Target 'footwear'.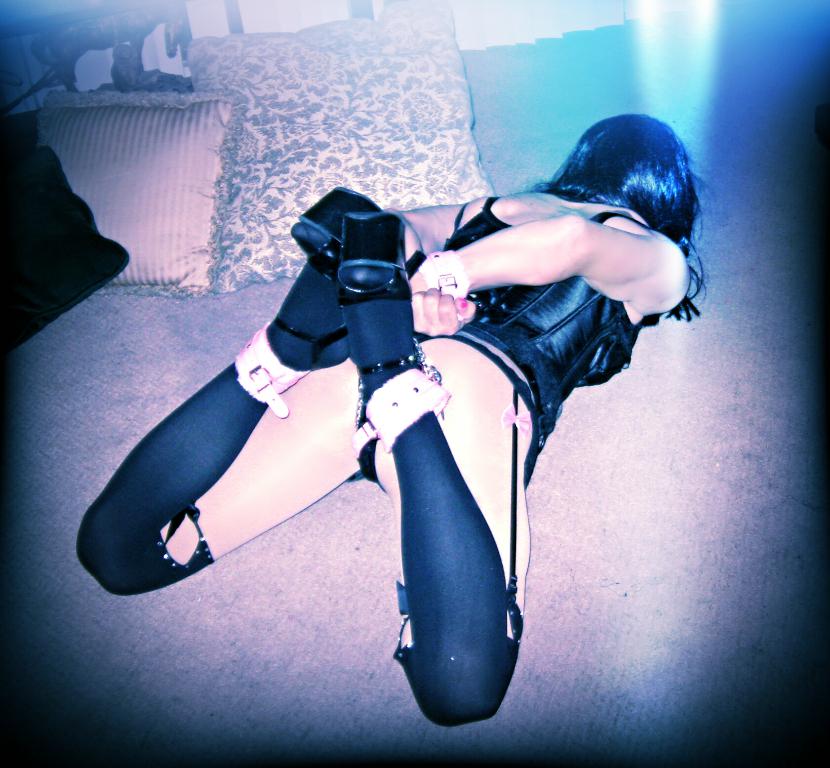
Target region: select_region(305, 174, 430, 366).
